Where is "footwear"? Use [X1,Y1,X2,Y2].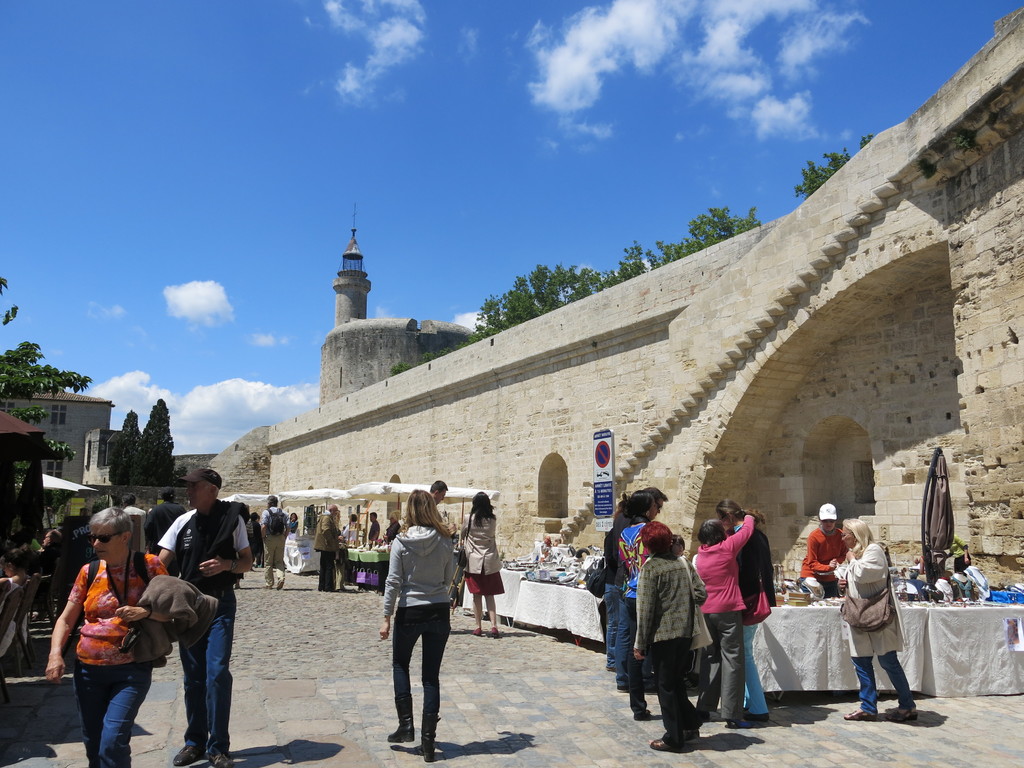
[173,744,209,767].
